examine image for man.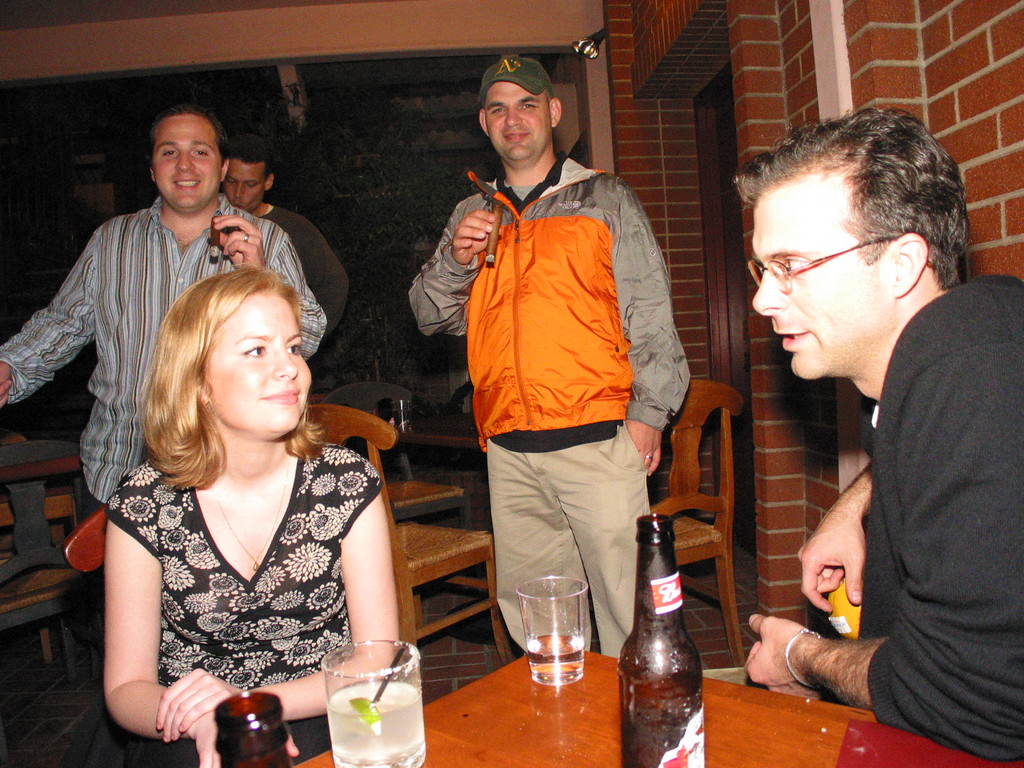
Examination result: bbox=[406, 54, 689, 660].
